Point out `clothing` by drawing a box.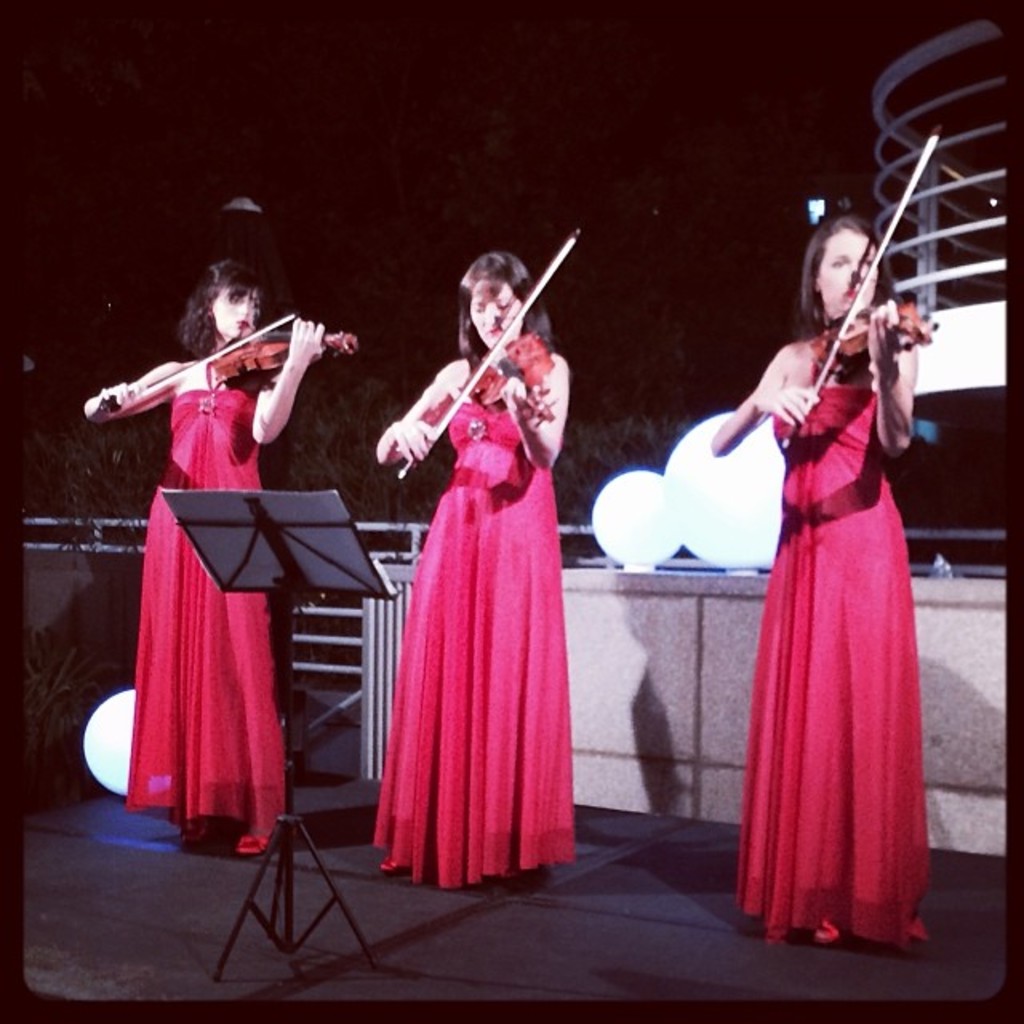
BBox(117, 387, 285, 843).
